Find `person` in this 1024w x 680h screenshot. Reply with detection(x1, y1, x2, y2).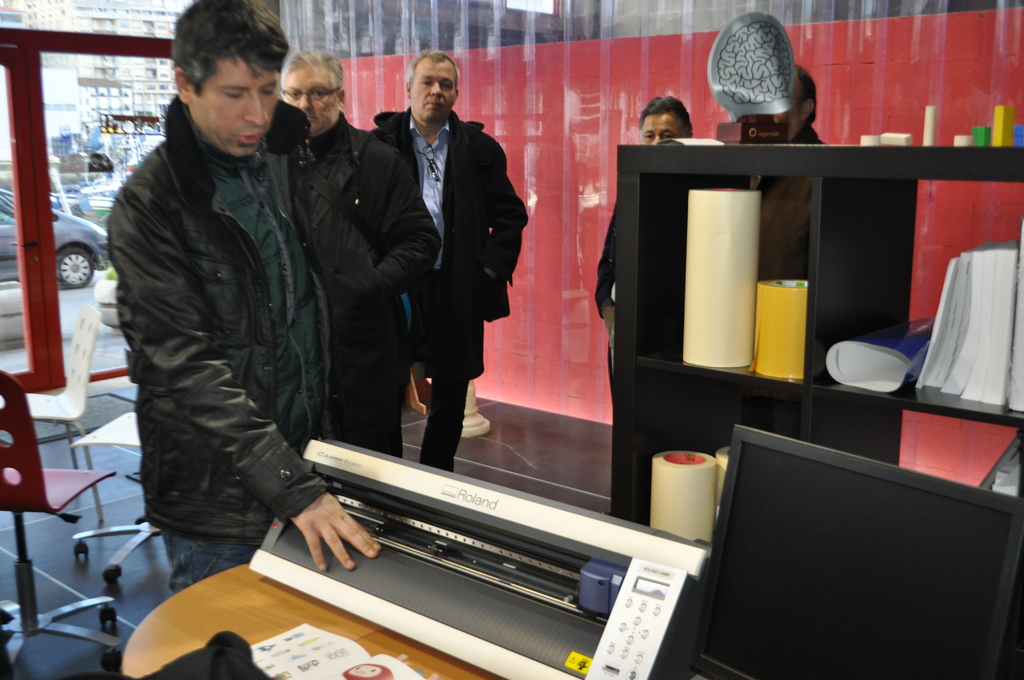
detection(760, 65, 827, 280).
